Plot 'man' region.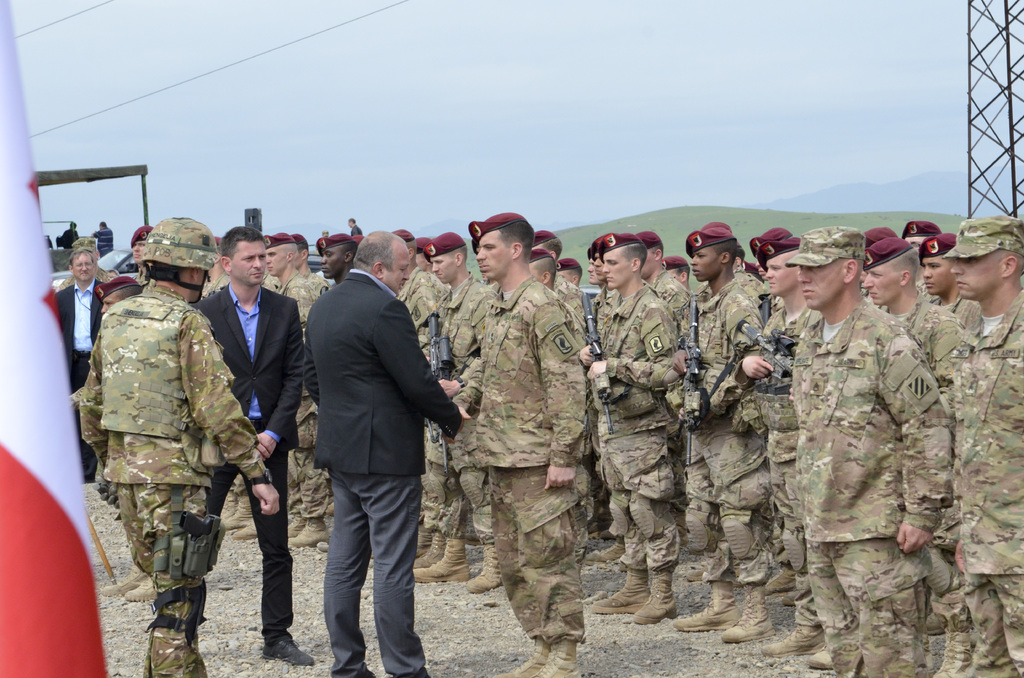
Plotted at (x1=44, y1=255, x2=107, y2=501).
